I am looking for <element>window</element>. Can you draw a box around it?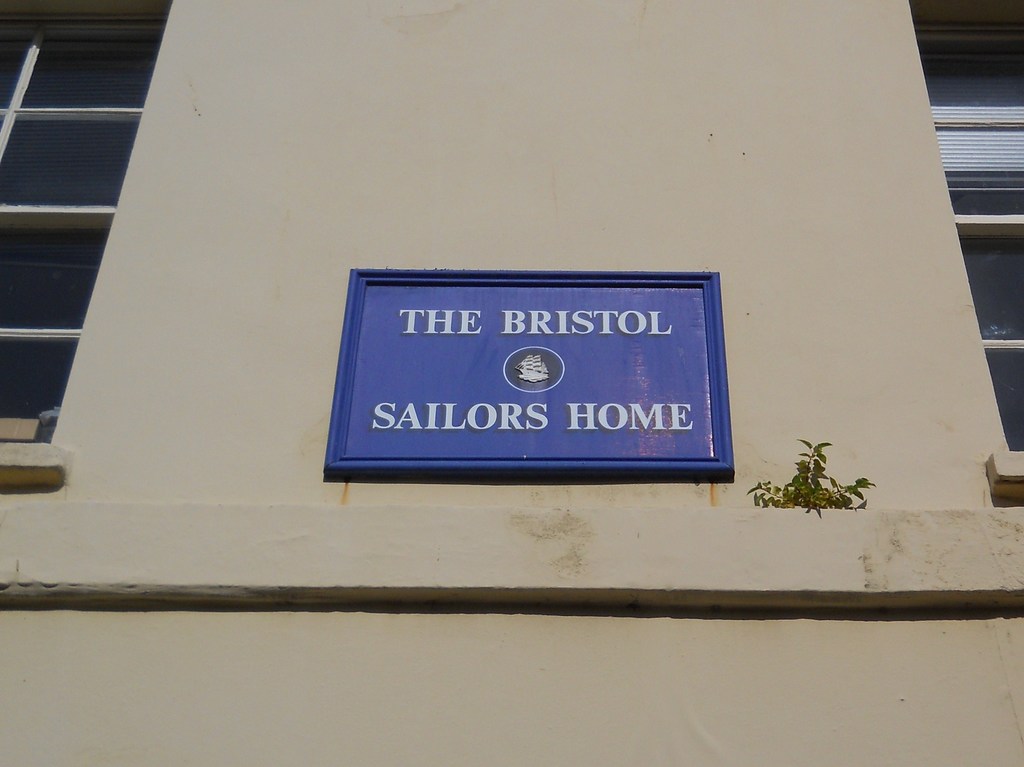
Sure, the bounding box is x1=919, y1=6, x2=1023, y2=457.
